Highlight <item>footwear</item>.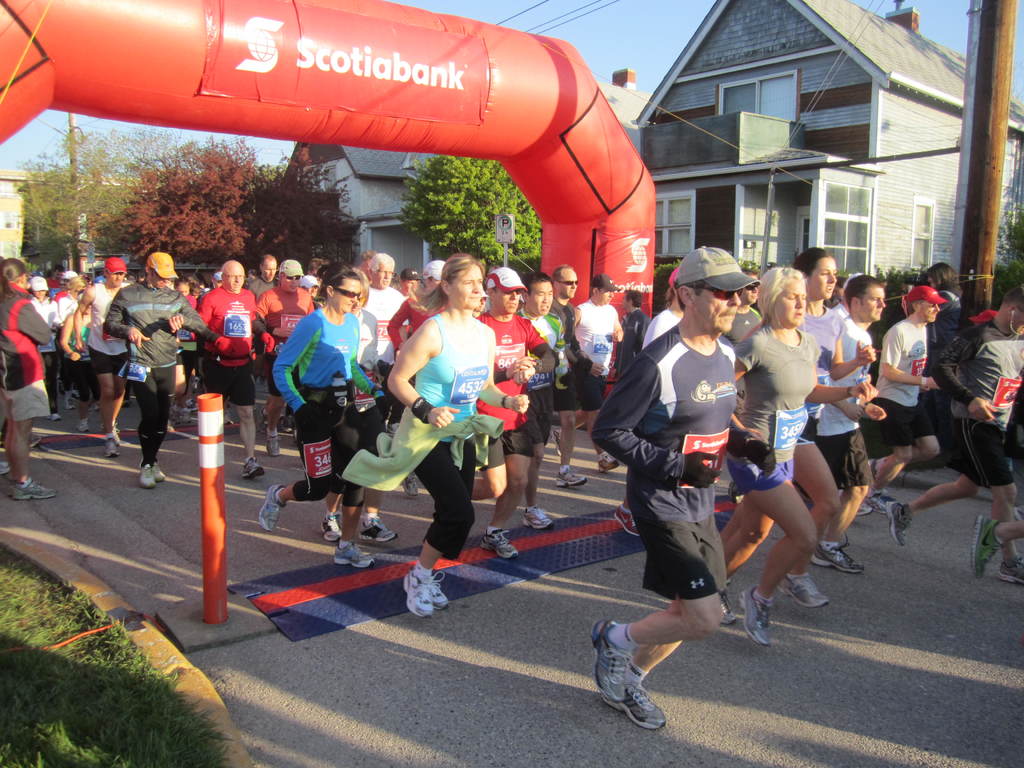
Highlighted region: l=330, t=543, r=374, b=568.
